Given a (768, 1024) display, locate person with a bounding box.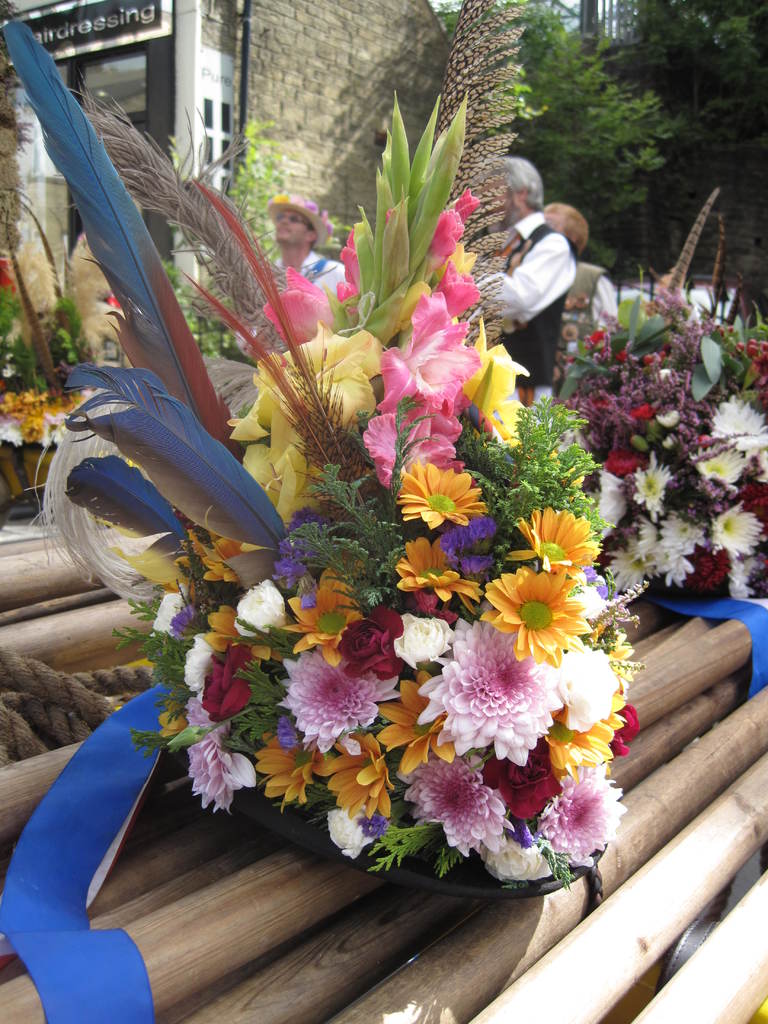
Located: bbox=[265, 200, 342, 298].
